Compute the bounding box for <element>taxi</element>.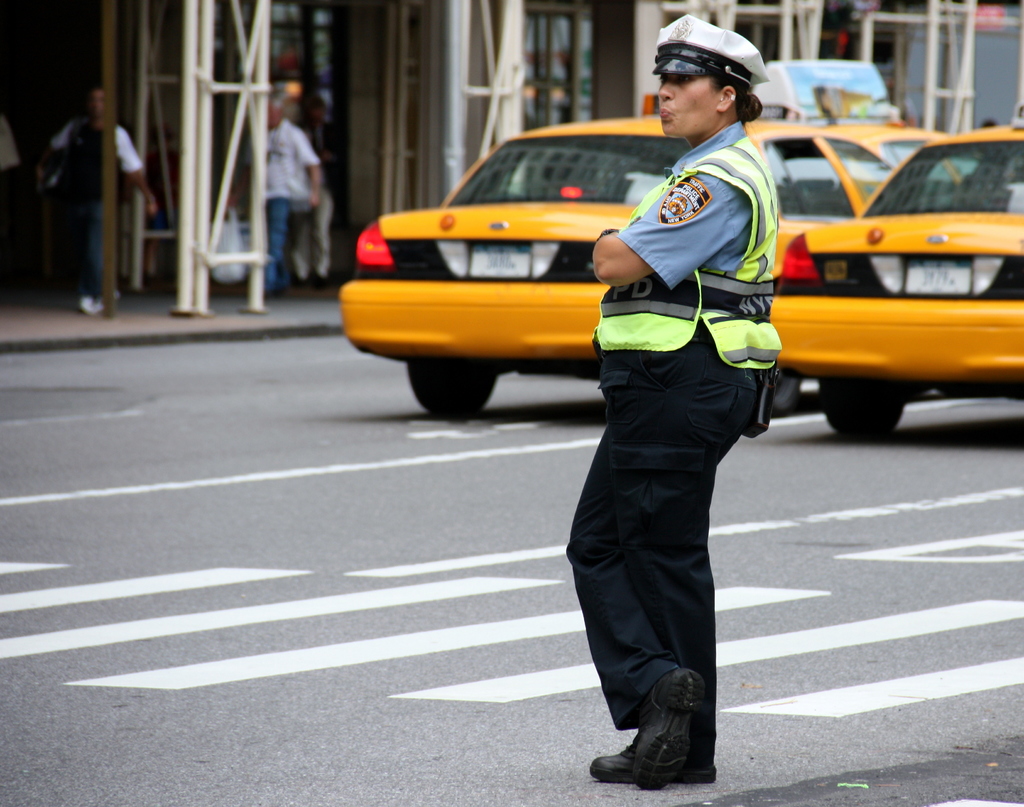
bbox=(815, 104, 964, 163).
